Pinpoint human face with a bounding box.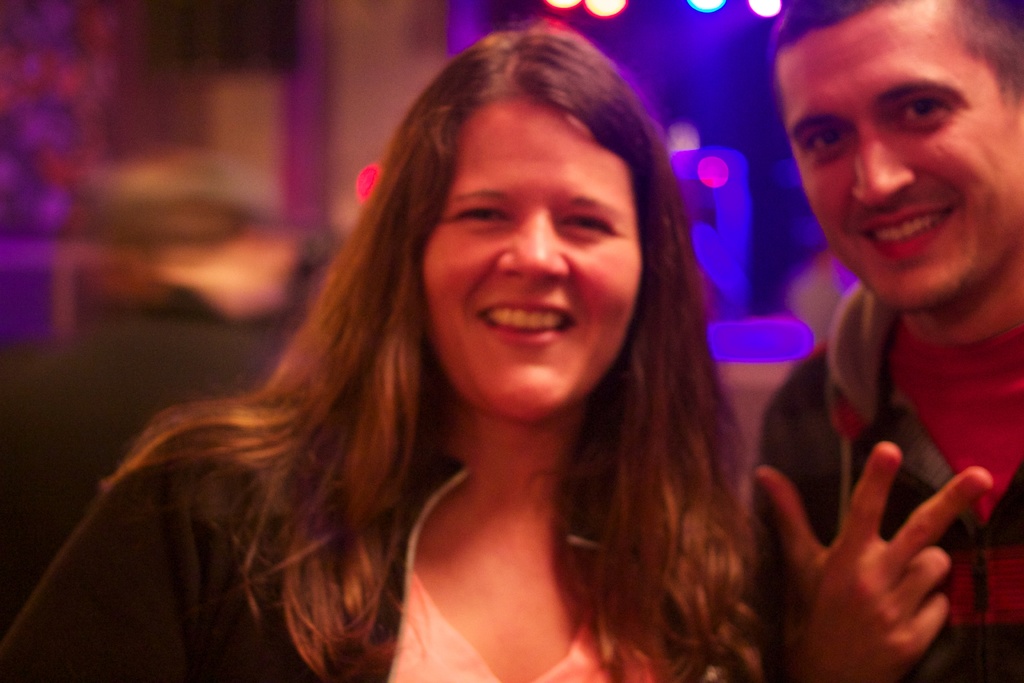
select_region(778, 1, 1023, 315).
